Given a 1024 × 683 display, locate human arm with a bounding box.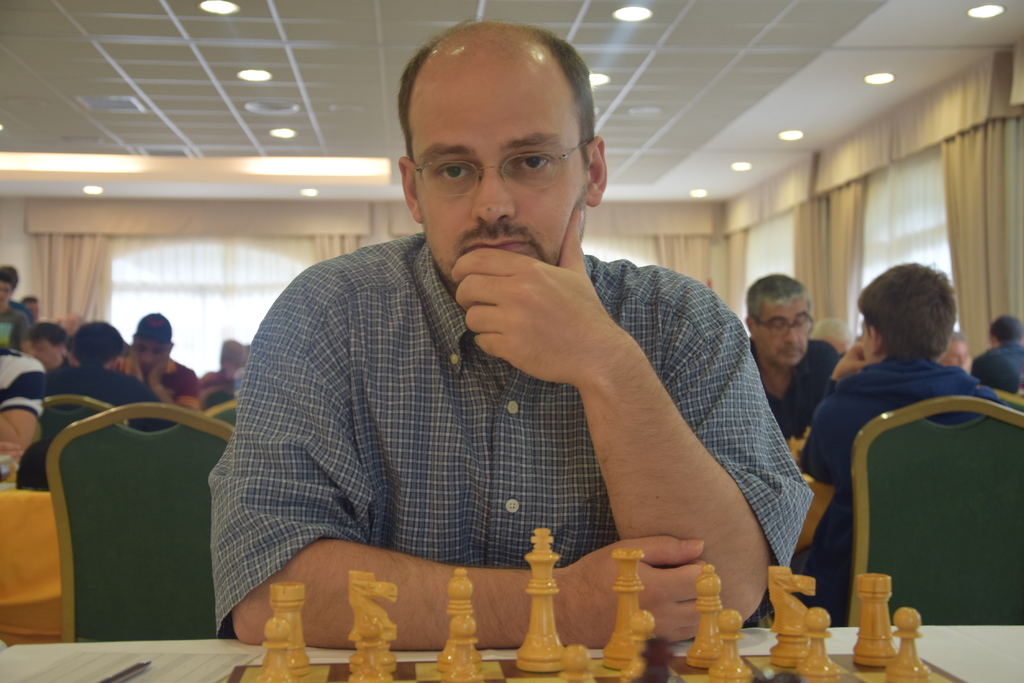
Located: Rect(968, 377, 1005, 427).
